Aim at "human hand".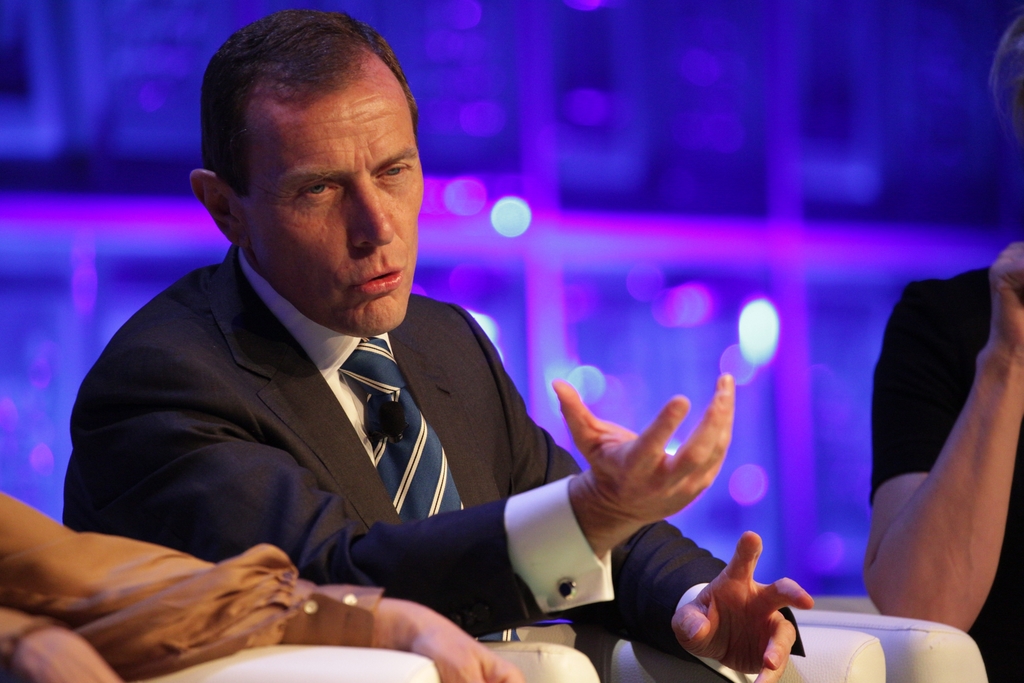
Aimed at <region>524, 390, 737, 552</region>.
